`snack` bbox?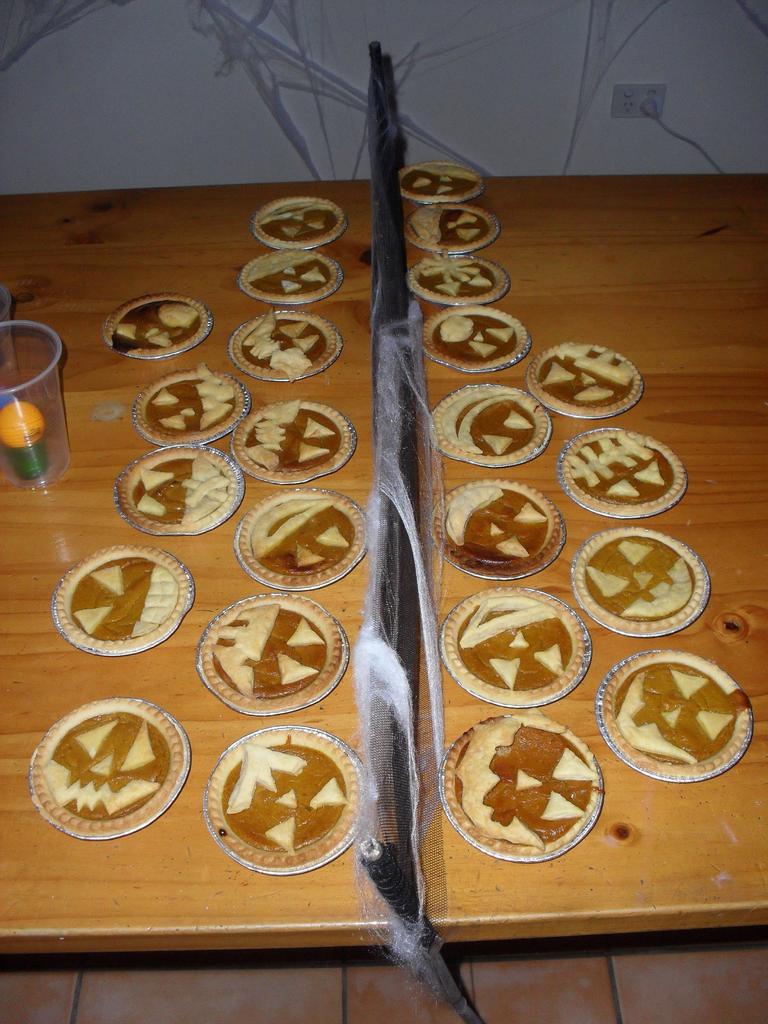
Rect(406, 257, 511, 300)
